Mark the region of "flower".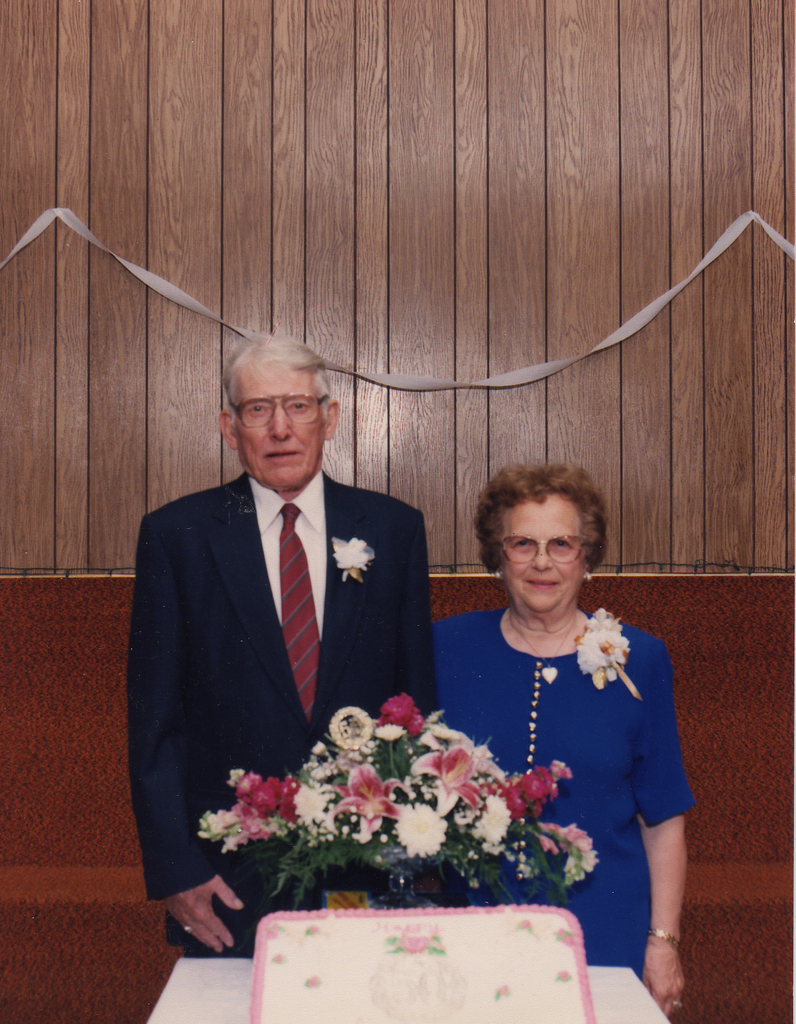
Region: bbox=[329, 531, 379, 593].
